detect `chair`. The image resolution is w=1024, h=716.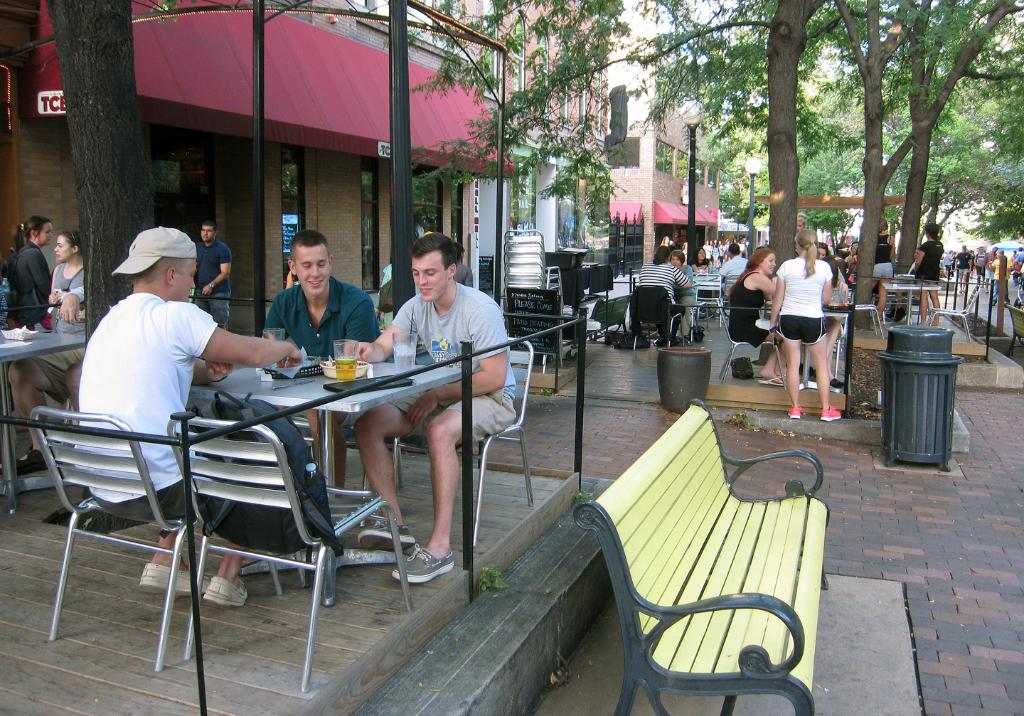
<box>924,289,983,333</box>.
